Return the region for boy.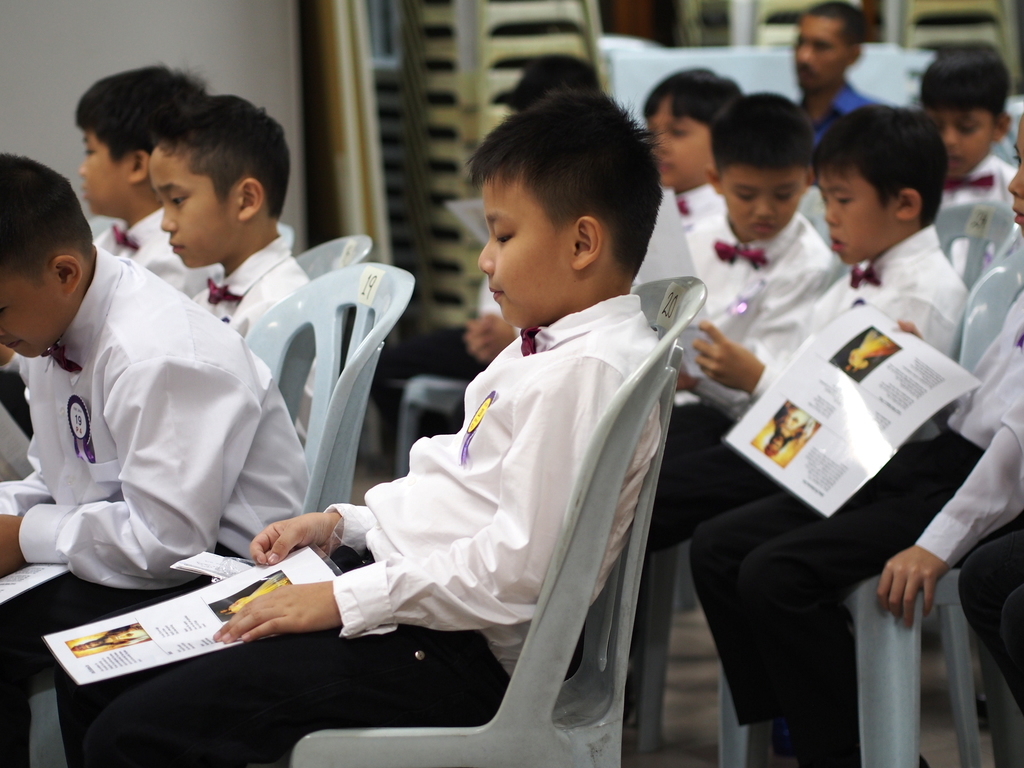
Rect(0, 148, 289, 764).
